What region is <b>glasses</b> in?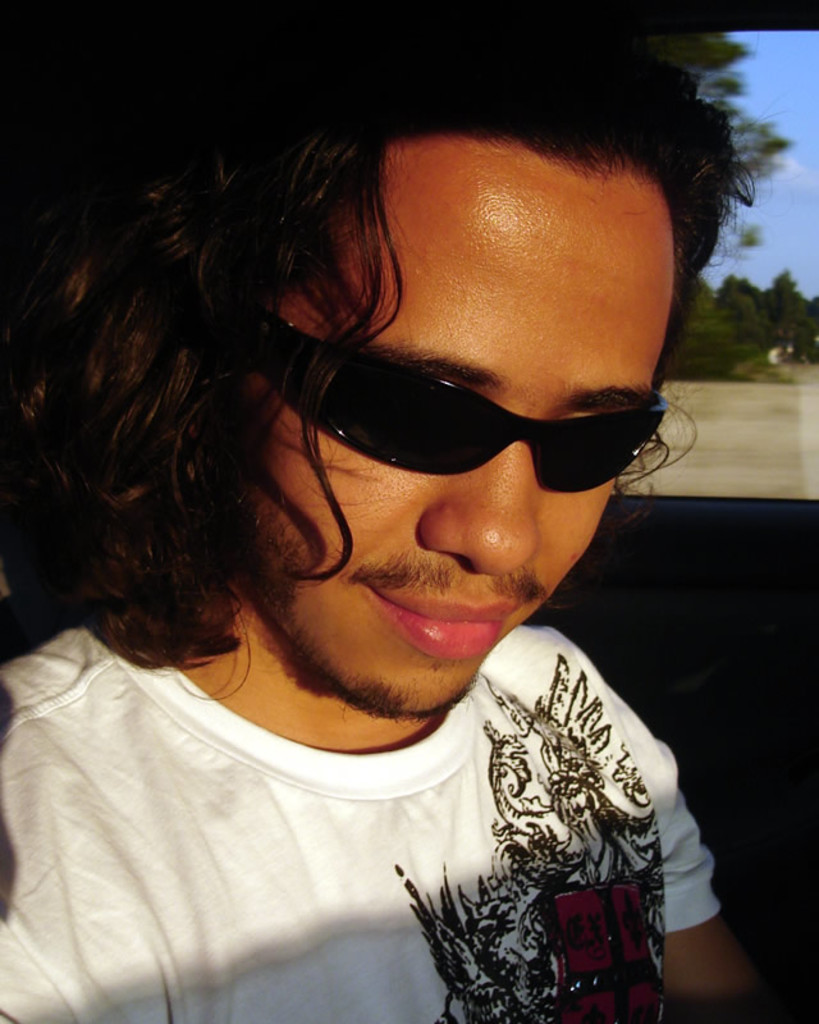
(x1=247, y1=340, x2=676, y2=492).
